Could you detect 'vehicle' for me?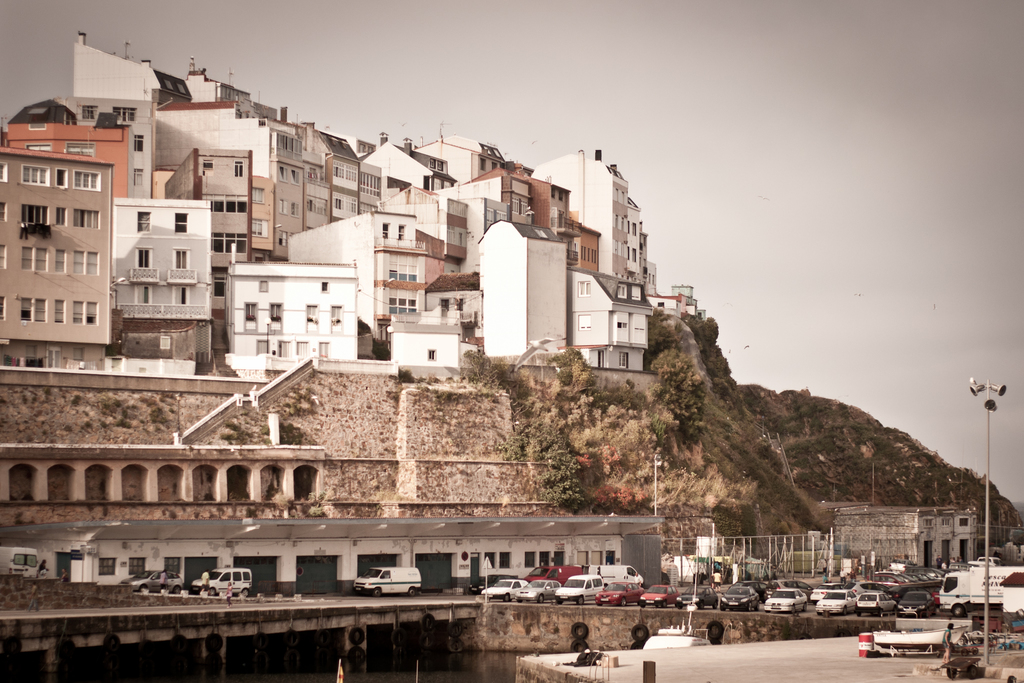
Detection result: 0 541 40 579.
